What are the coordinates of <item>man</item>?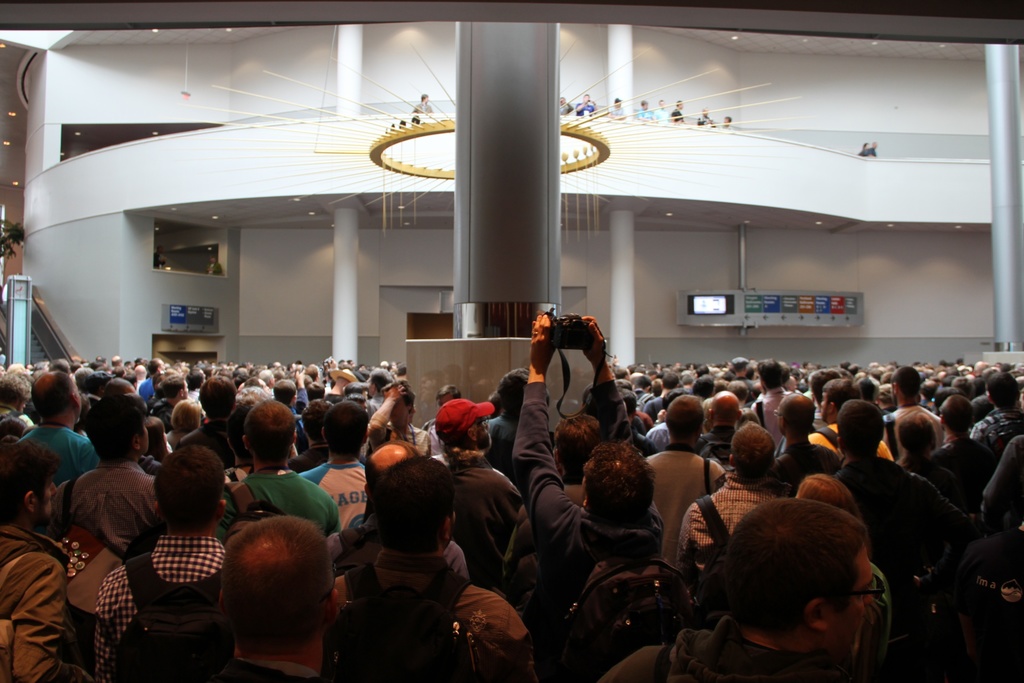
rect(752, 358, 794, 449).
